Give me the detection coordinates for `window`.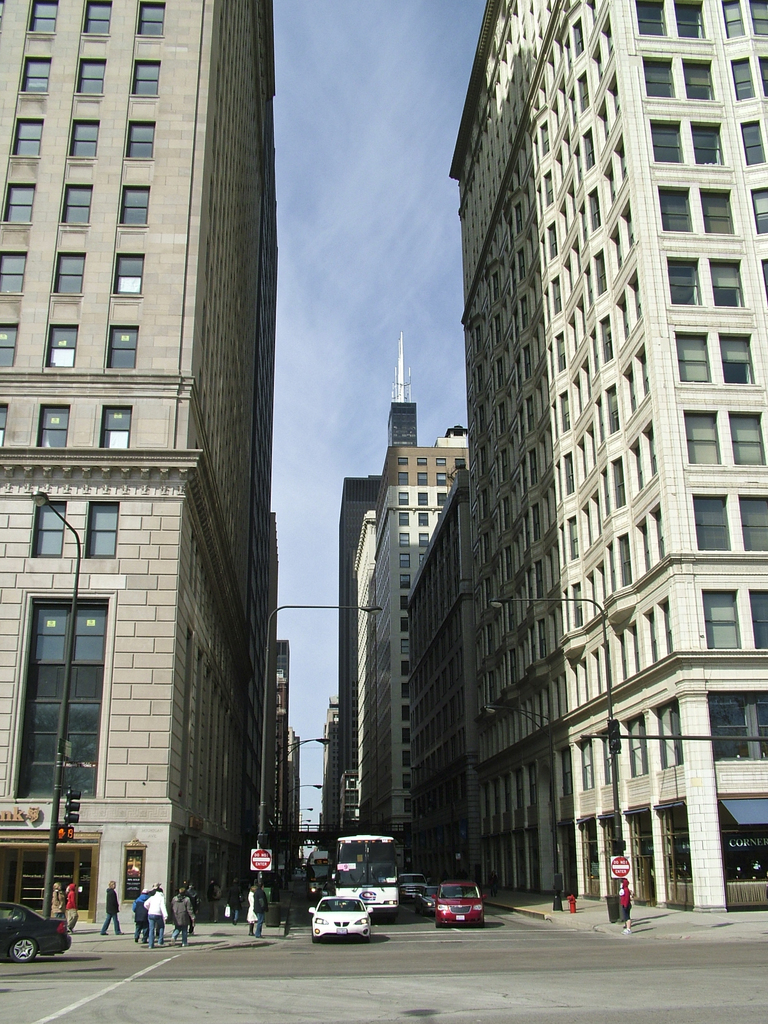
749 588 767 648.
